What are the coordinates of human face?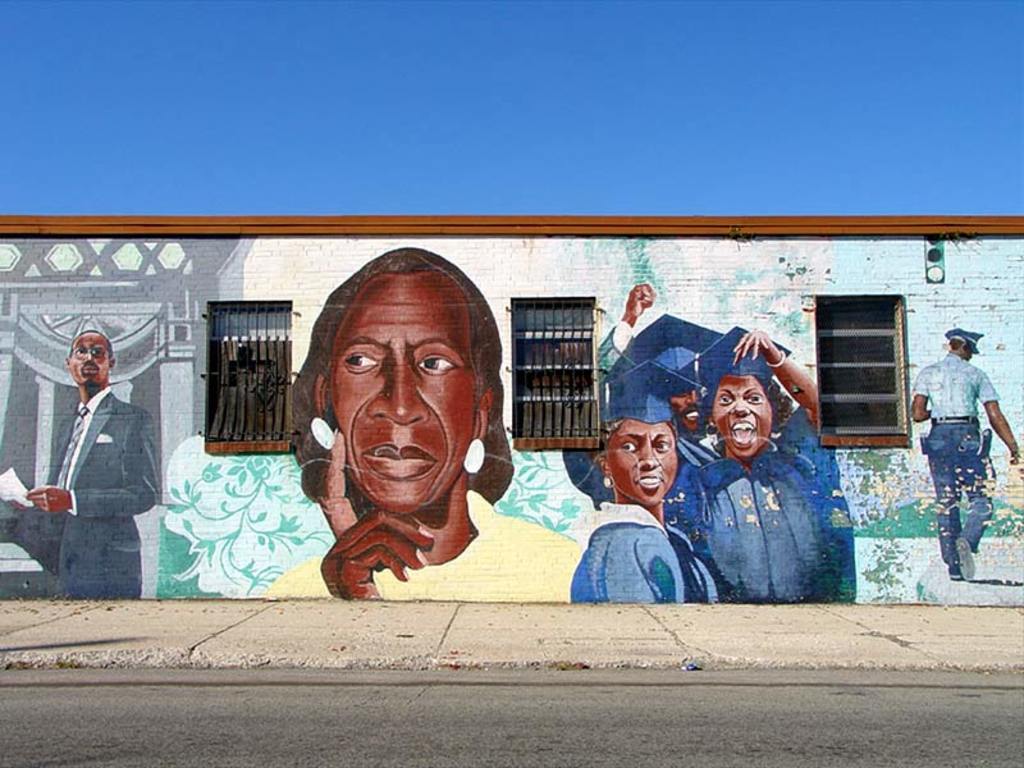
335:276:474:520.
